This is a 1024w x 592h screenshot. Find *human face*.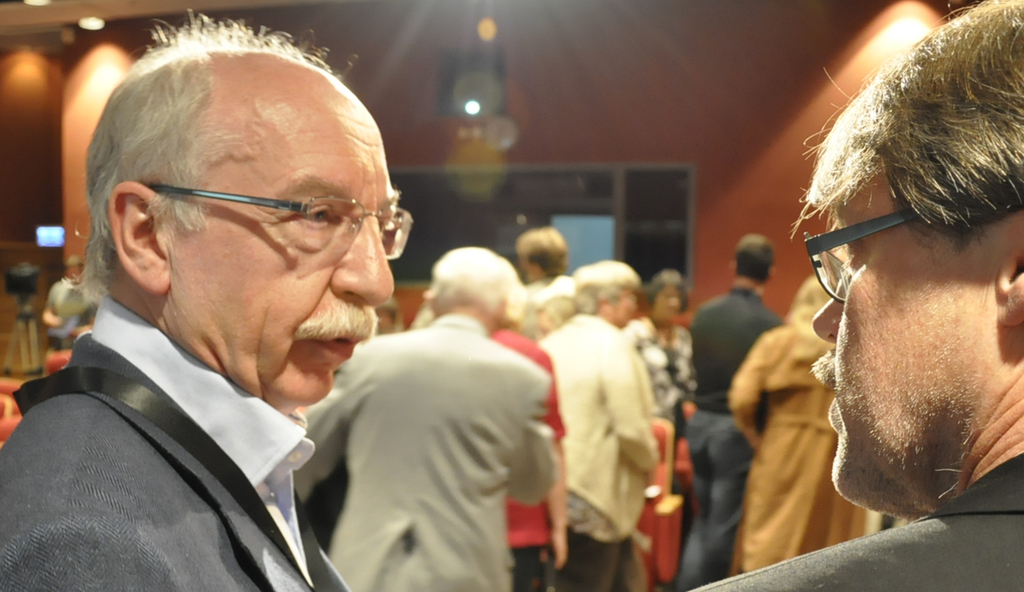
Bounding box: detection(805, 169, 993, 502).
